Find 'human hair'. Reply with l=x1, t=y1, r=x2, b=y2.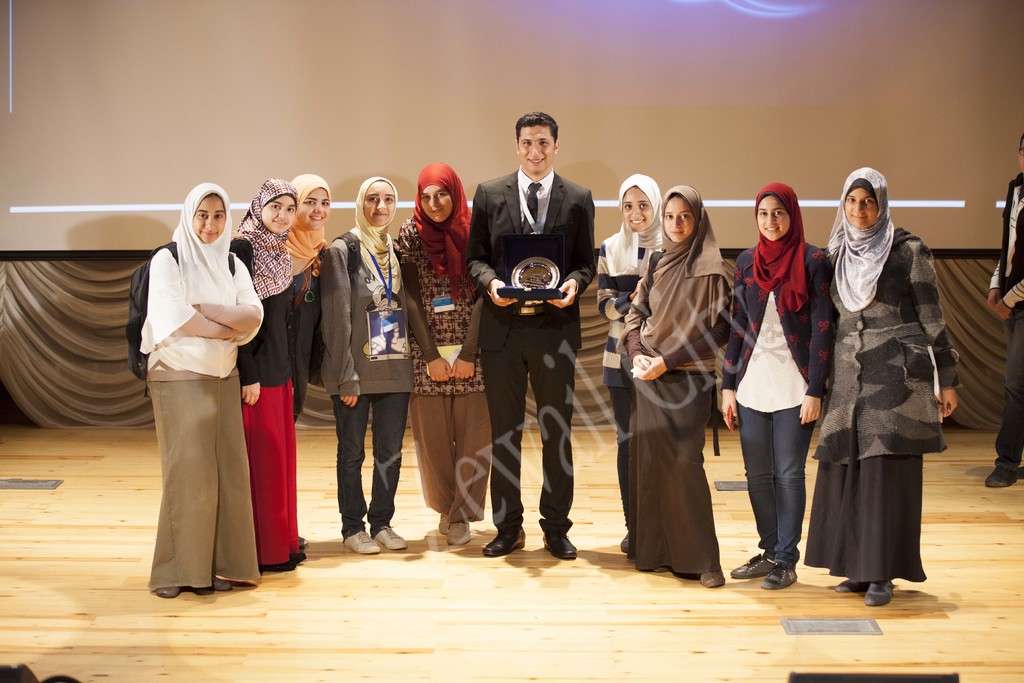
l=203, t=191, r=225, b=204.
